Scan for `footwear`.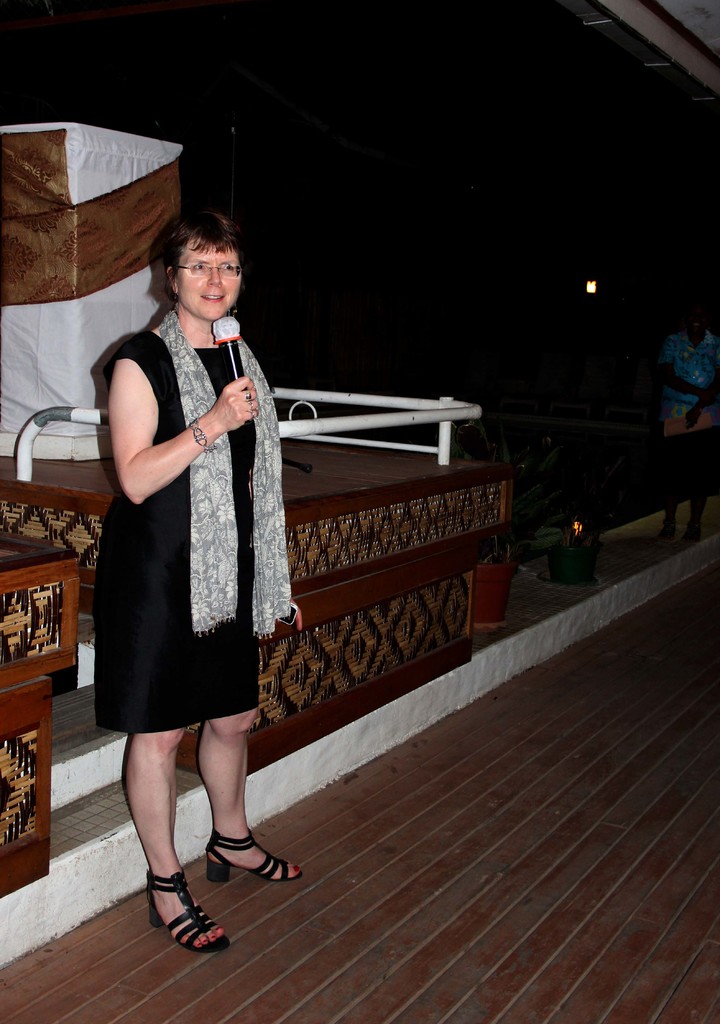
Scan result: locate(141, 874, 225, 950).
